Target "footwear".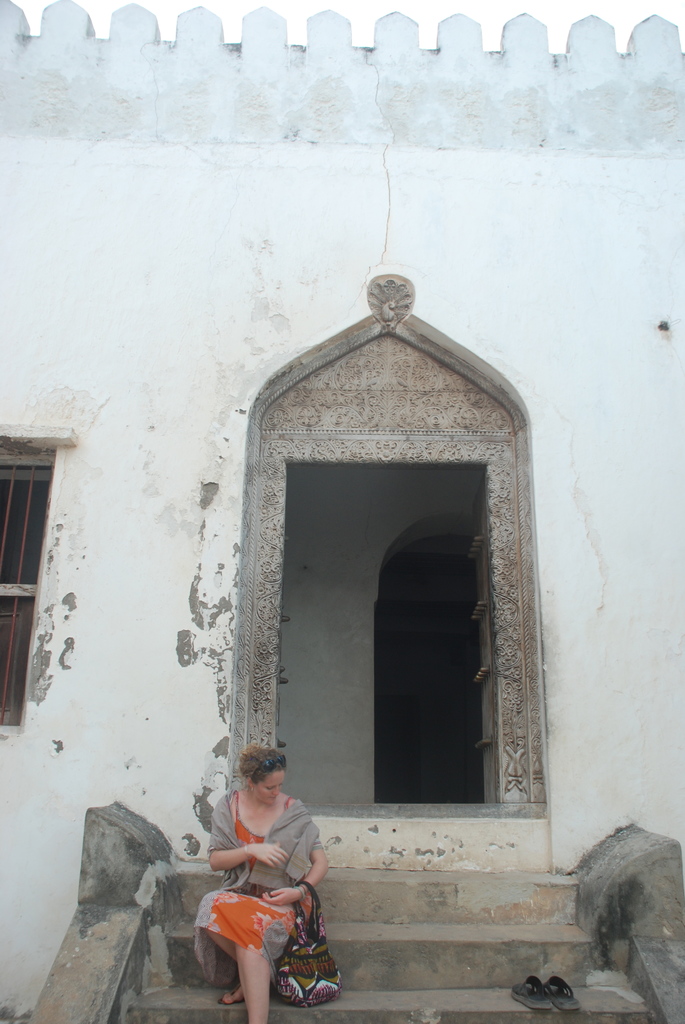
Target region: locate(514, 980, 549, 1006).
